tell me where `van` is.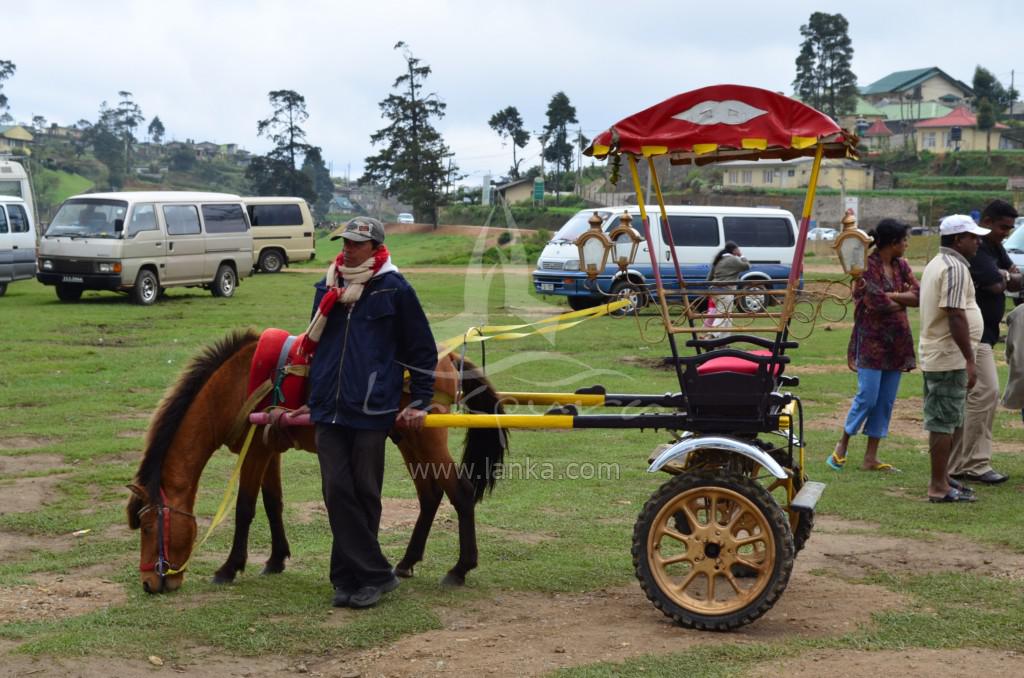
`van` is at x1=34 y1=192 x2=254 y2=304.
